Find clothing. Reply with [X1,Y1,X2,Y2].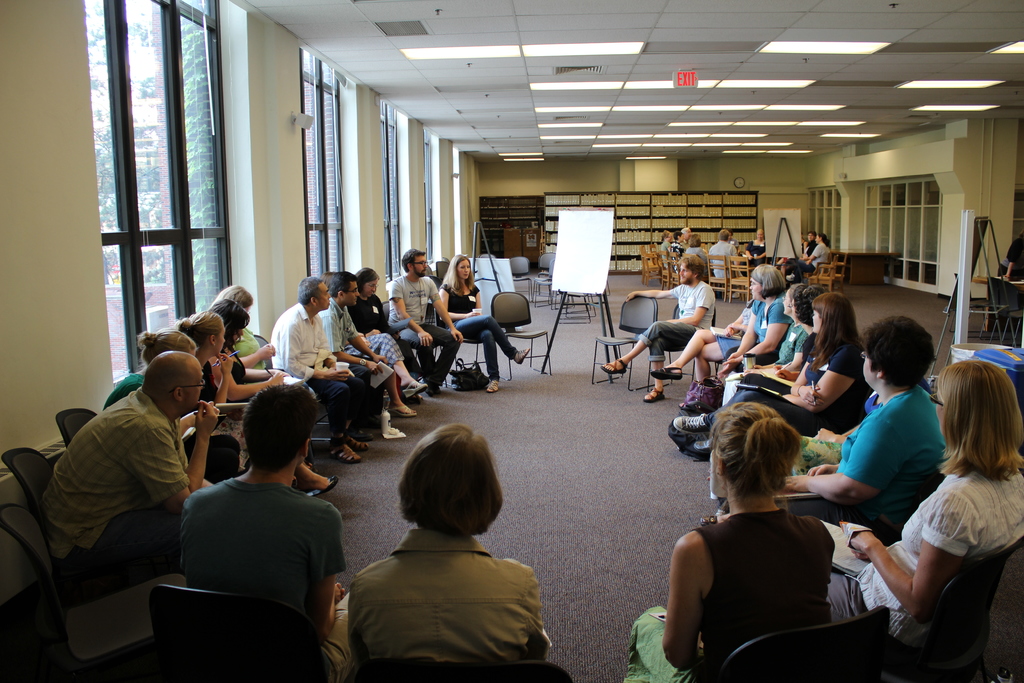
[329,499,561,671].
